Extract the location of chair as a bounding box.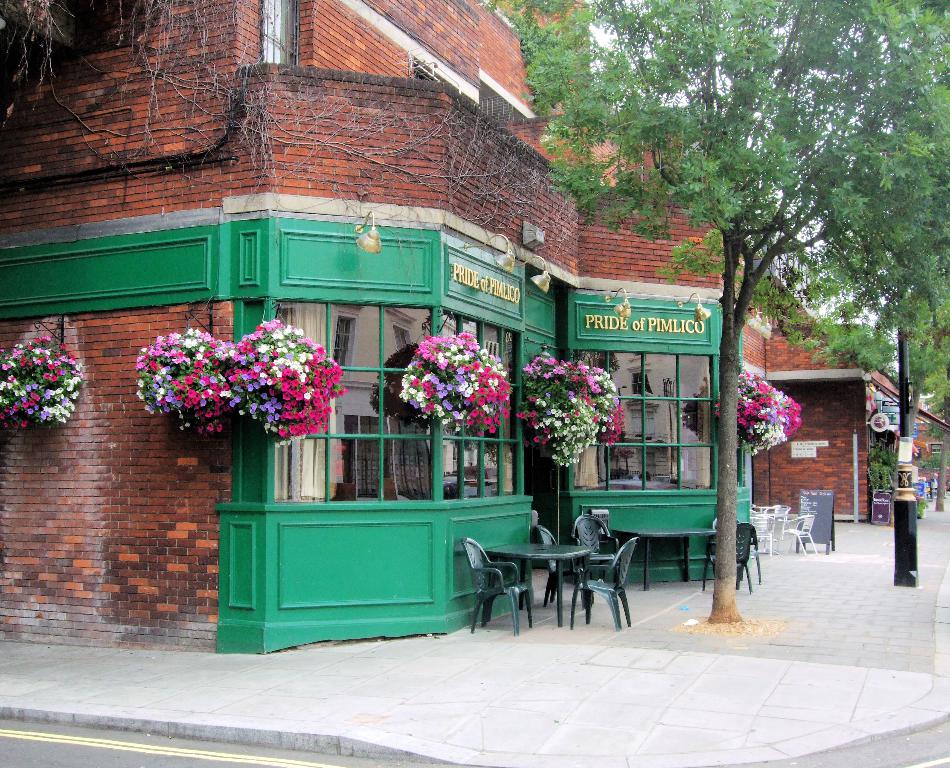
bbox=(565, 538, 635, 630).
